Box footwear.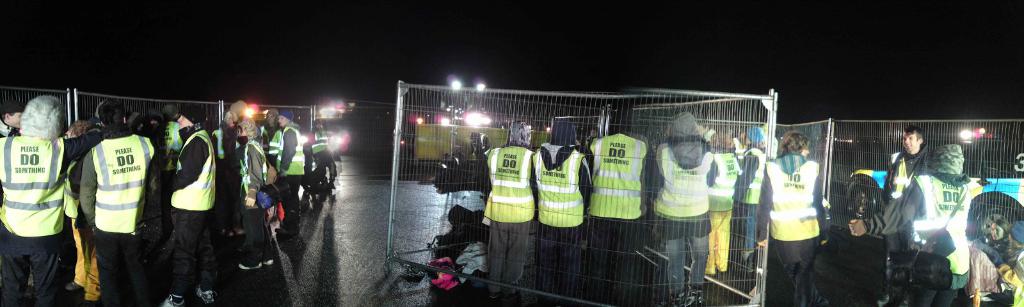
left=490, top=296, right=500, bottom=303.
